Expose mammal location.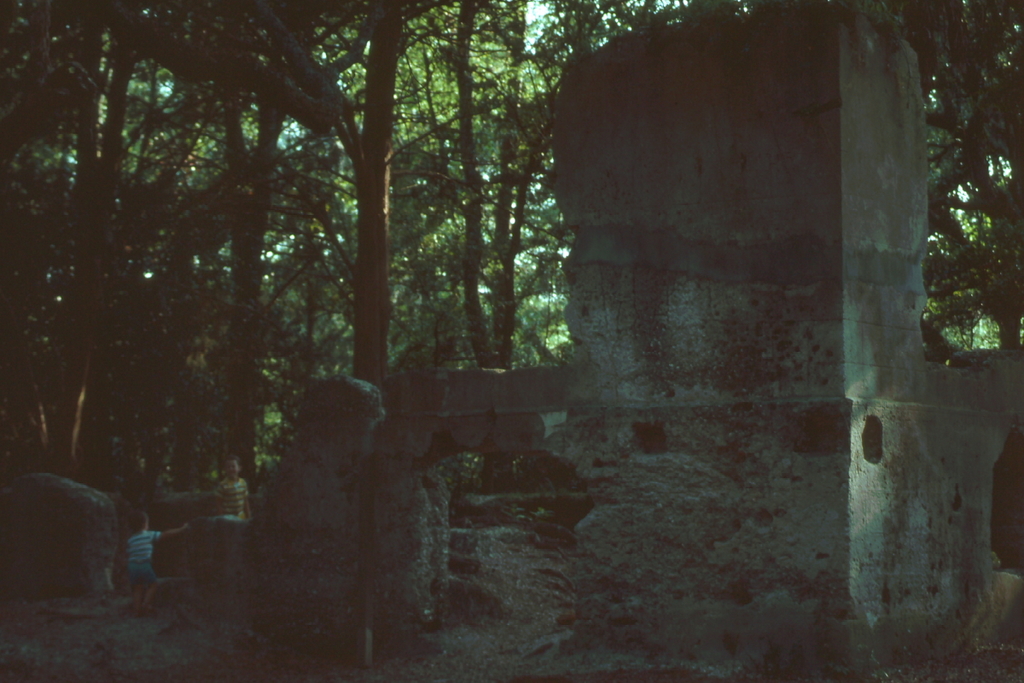
Exposed at left=214, top=456, right=253, bottom=521.
